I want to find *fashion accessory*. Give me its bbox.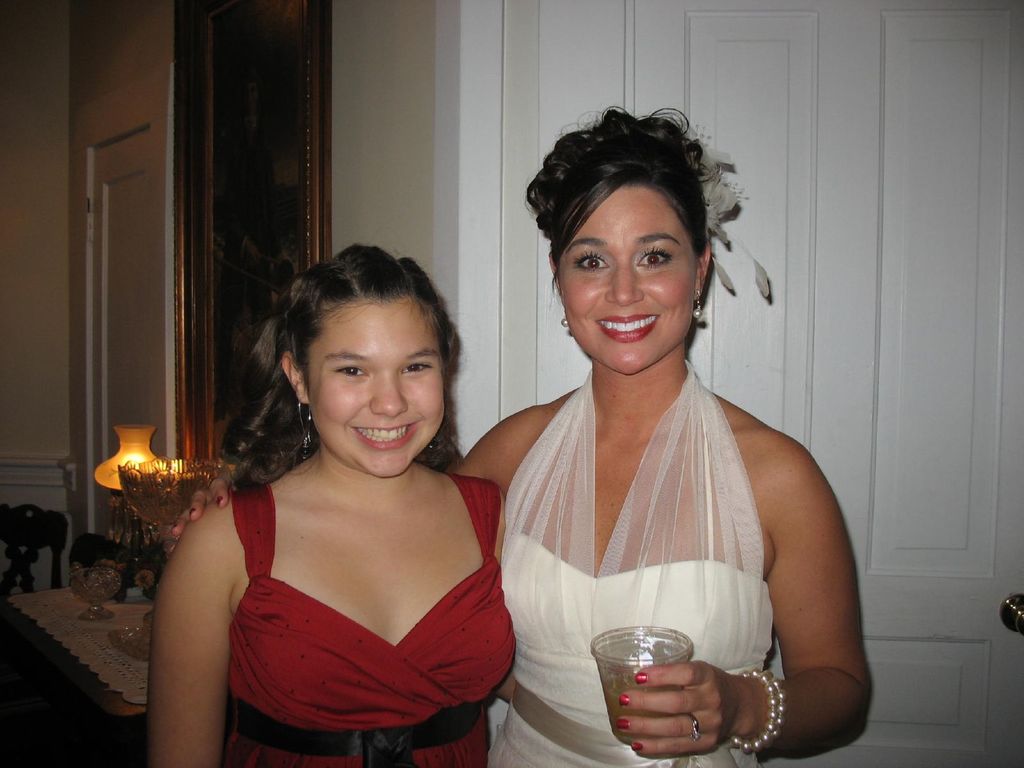
BBox(685, 711, 703, 741).
